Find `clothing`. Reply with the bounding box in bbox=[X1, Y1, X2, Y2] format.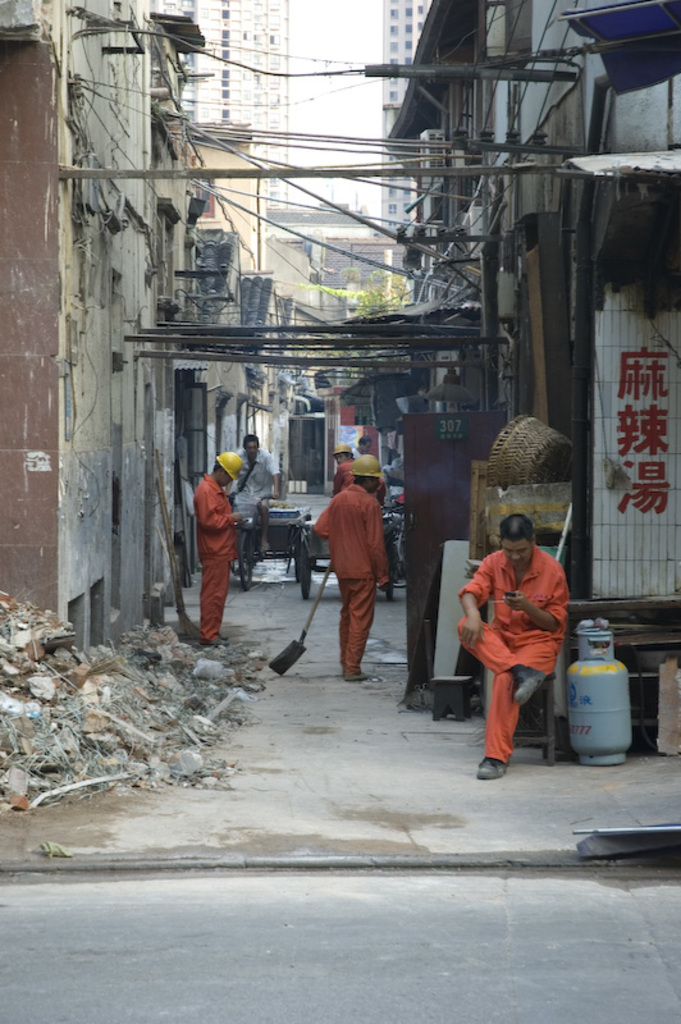
bbox=[330, 457, 387, 500].
